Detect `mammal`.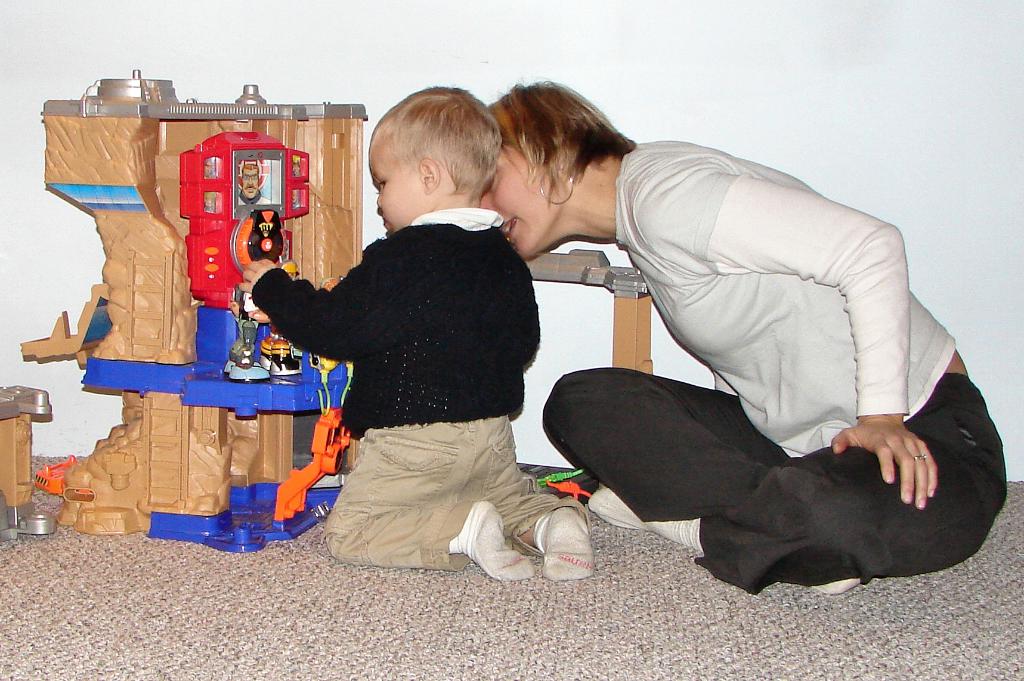
Detected at locate(519, 125, 981, 593).
